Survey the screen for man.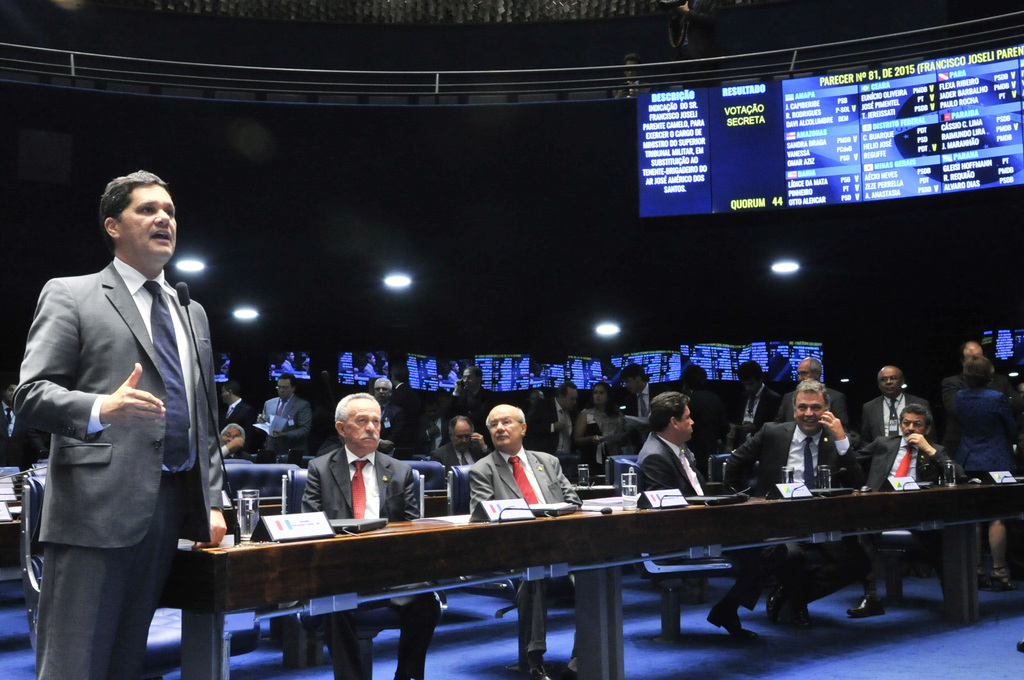
Survey found: {"left": 779, "top": 355, "right": 847, "bottom": 429}.
